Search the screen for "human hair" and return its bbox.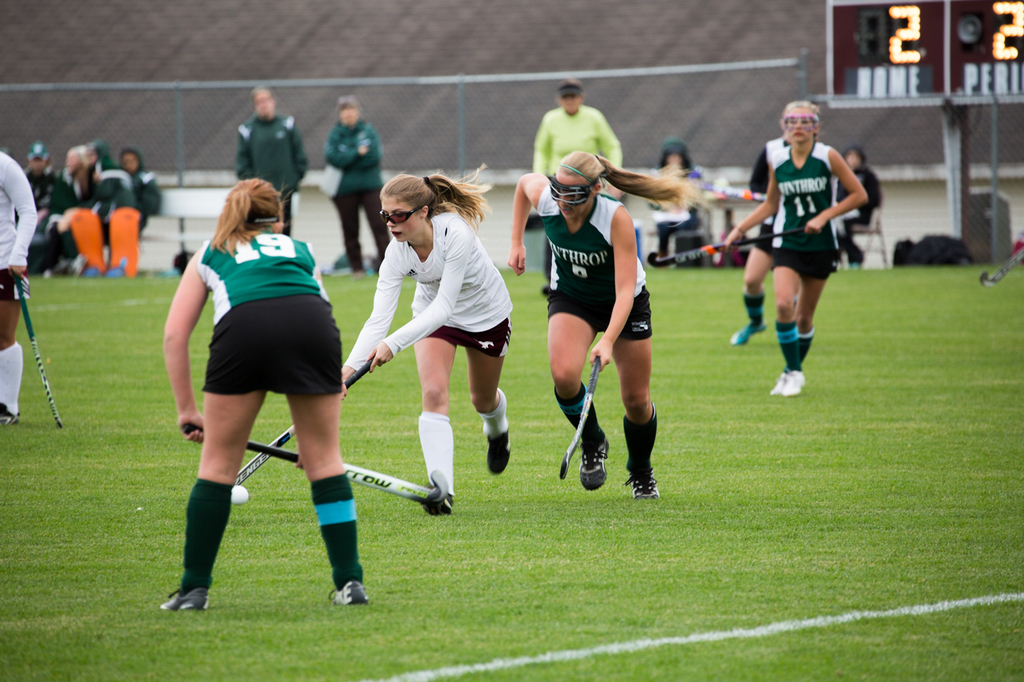
Found: locate(250, 84, 274, 102).
